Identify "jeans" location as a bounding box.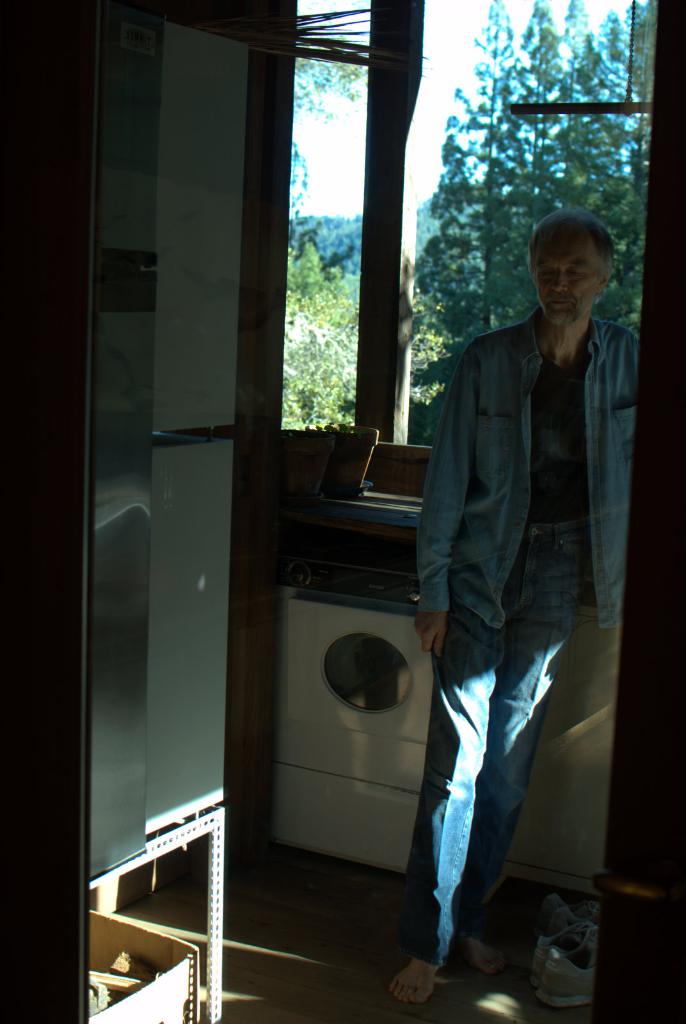
(x1=413, y1=525, x2=592, y2=968).
